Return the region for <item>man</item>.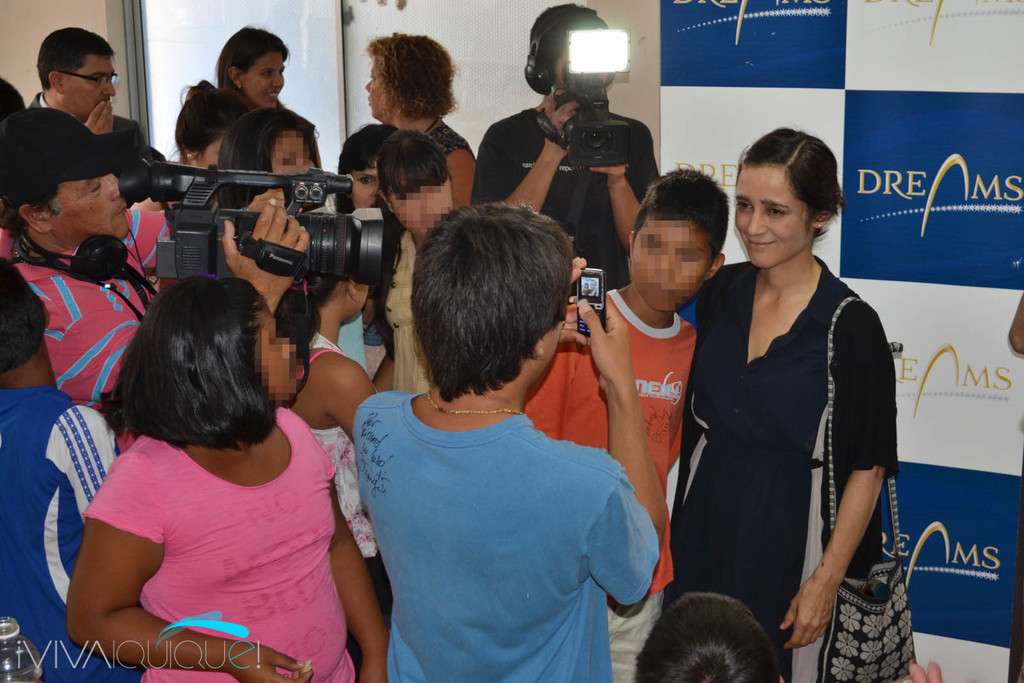
Rect(355, 202, 667, 682).
